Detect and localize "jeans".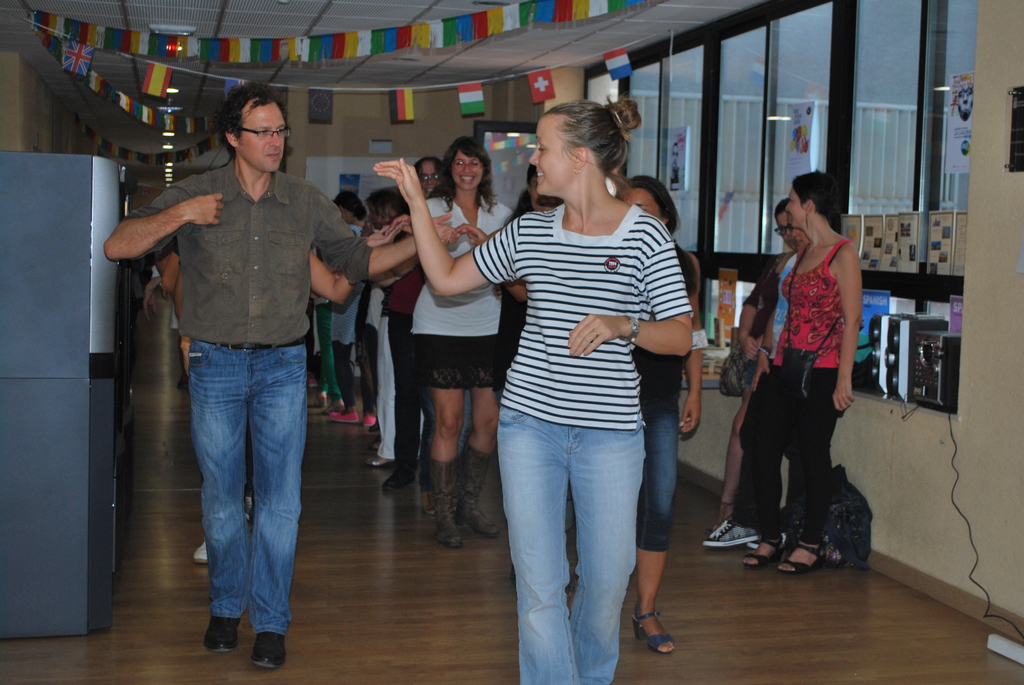
Localized at Rect(174, 336, 300, 670).
